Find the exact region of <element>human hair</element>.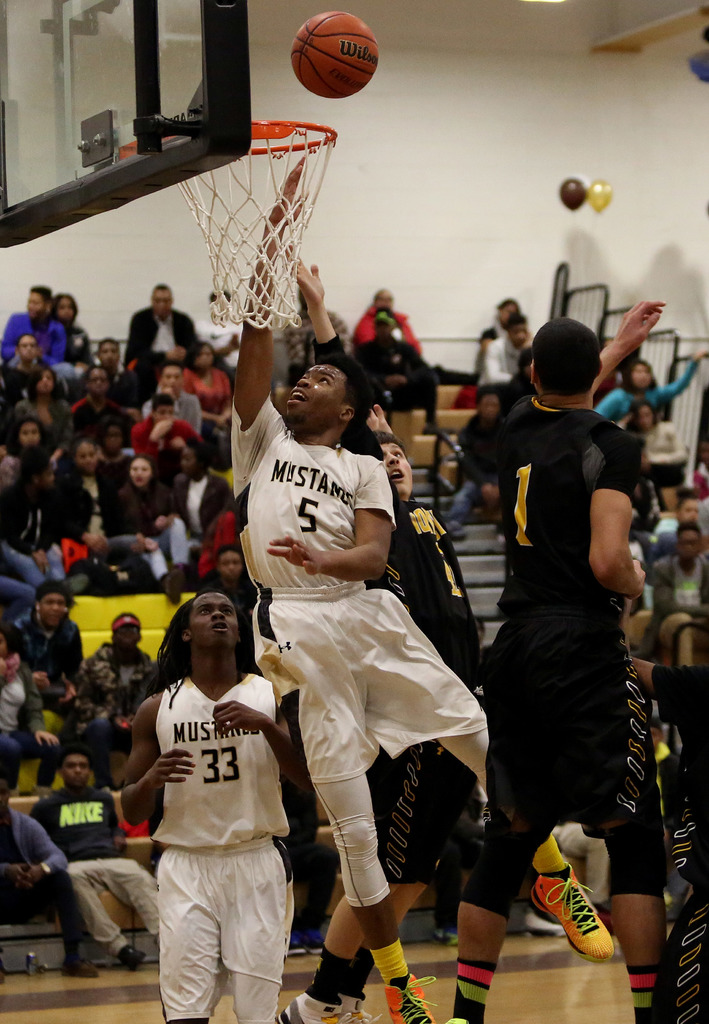
Exact region: locate(91, 413, 123, 451).
